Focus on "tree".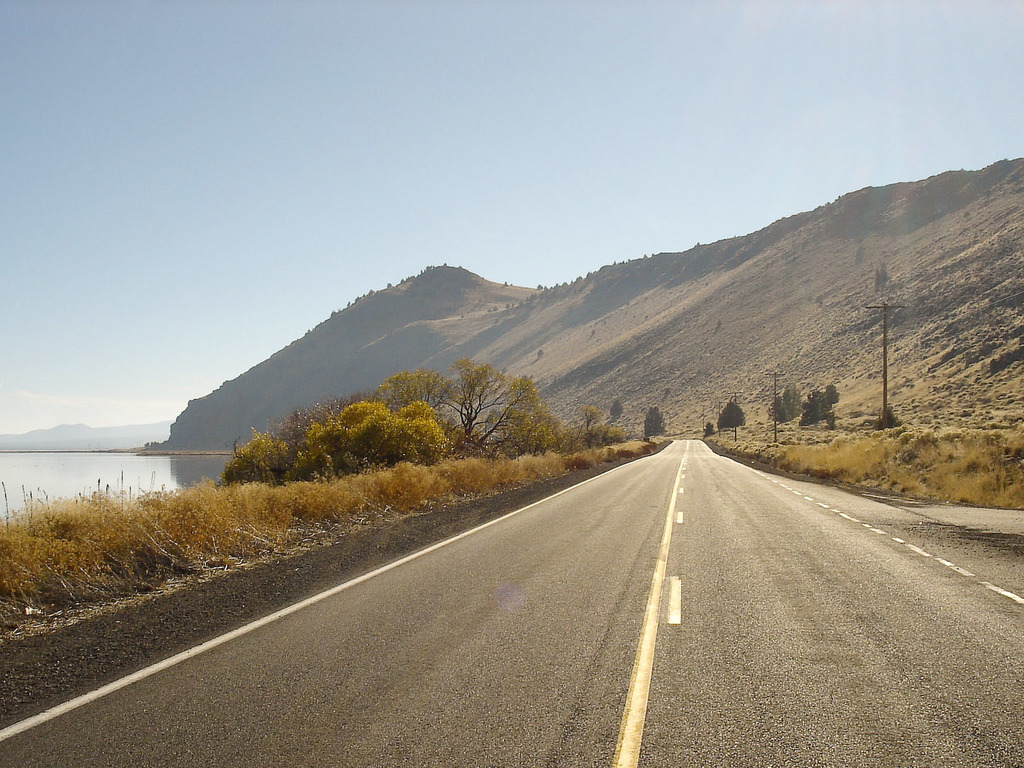
Focused at [717,400,748,432].
